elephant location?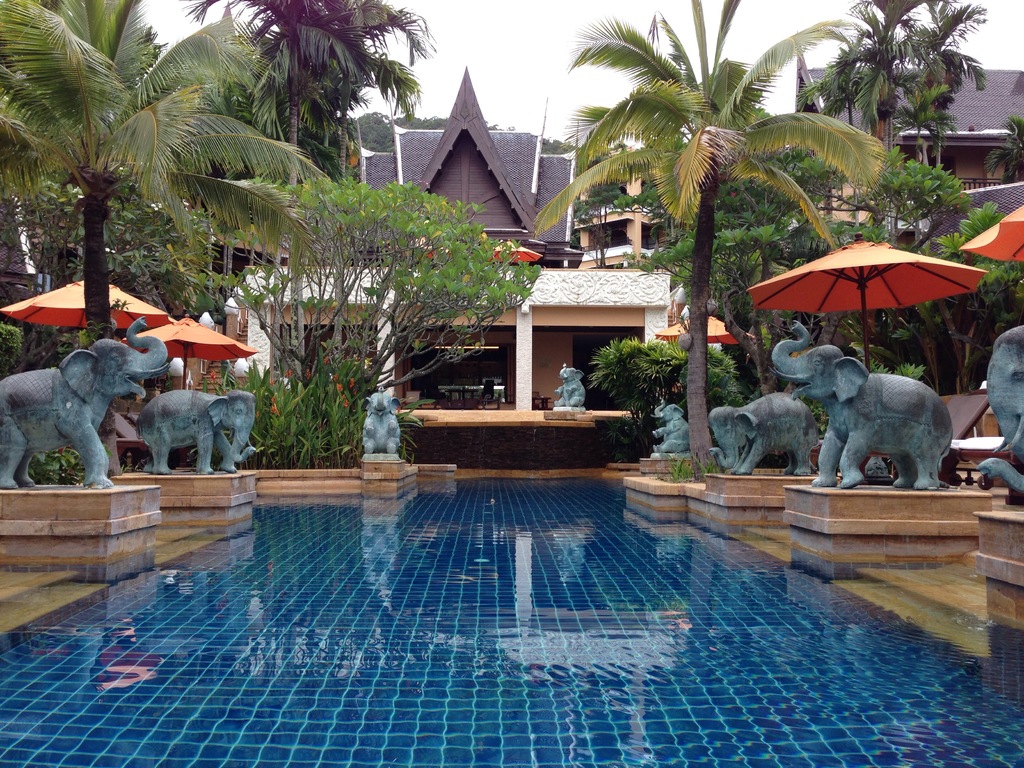
x1=701, y1=389, x2=814, y2=477
